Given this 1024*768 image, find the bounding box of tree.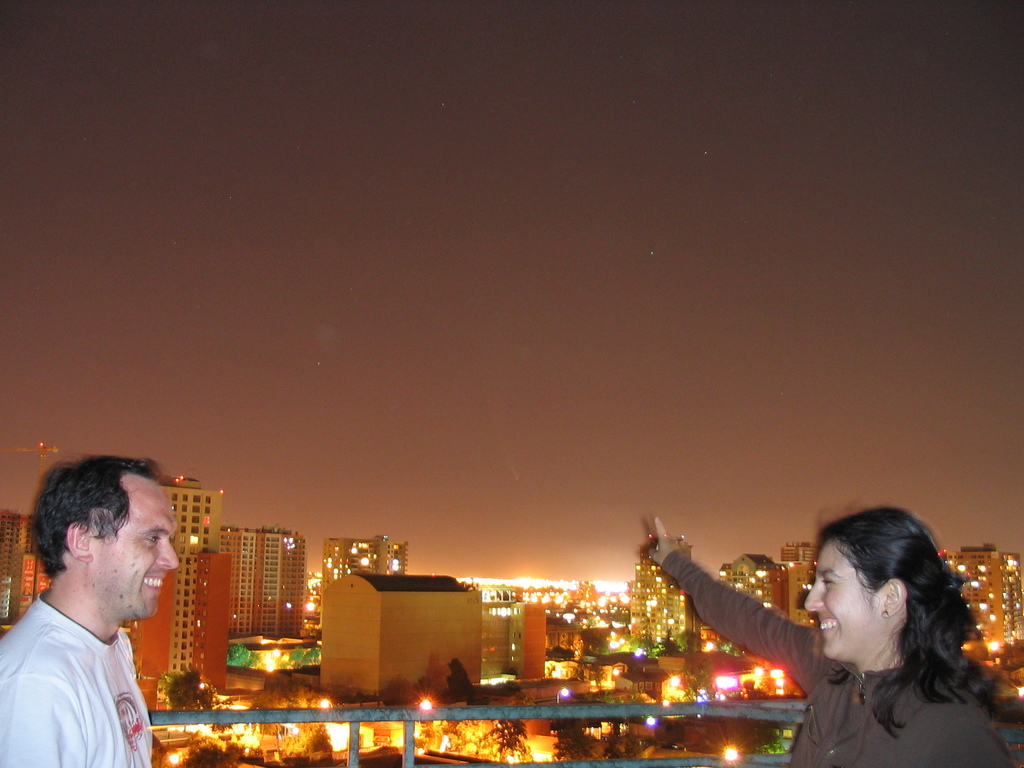
bbox=(225, 643, 253, 666).
